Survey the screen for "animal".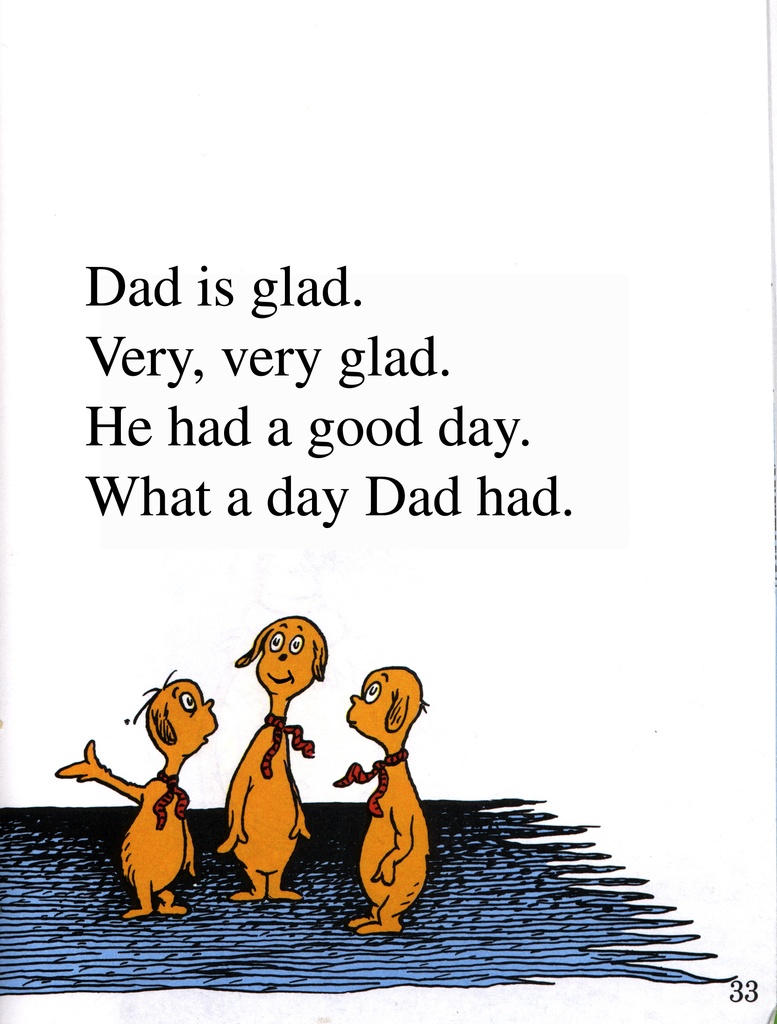
Survey found: (226,620,326,906).
